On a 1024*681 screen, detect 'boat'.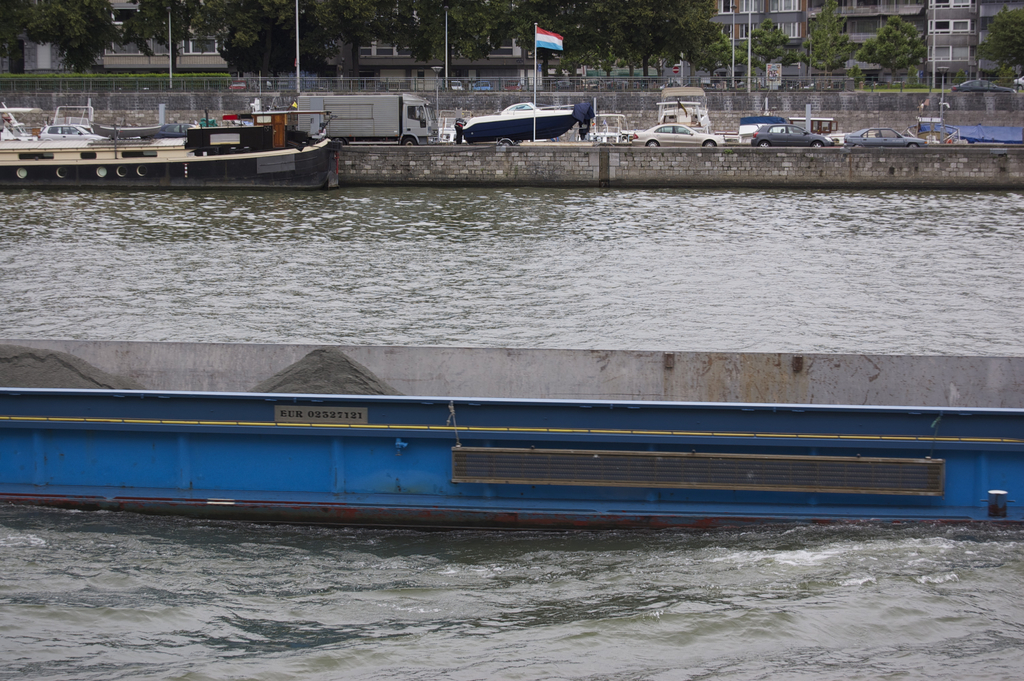
BBox(0, 145, 342, 189).
